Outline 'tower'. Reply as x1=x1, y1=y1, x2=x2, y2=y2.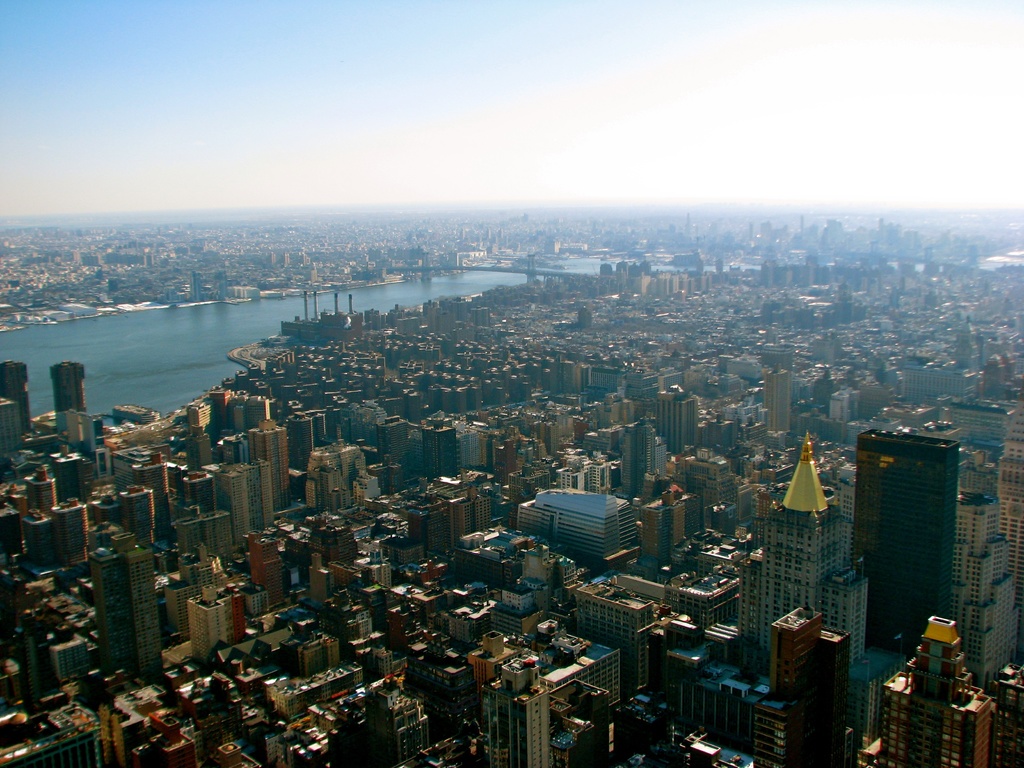
x1=250, y1=405, x2=288, y2=509.
